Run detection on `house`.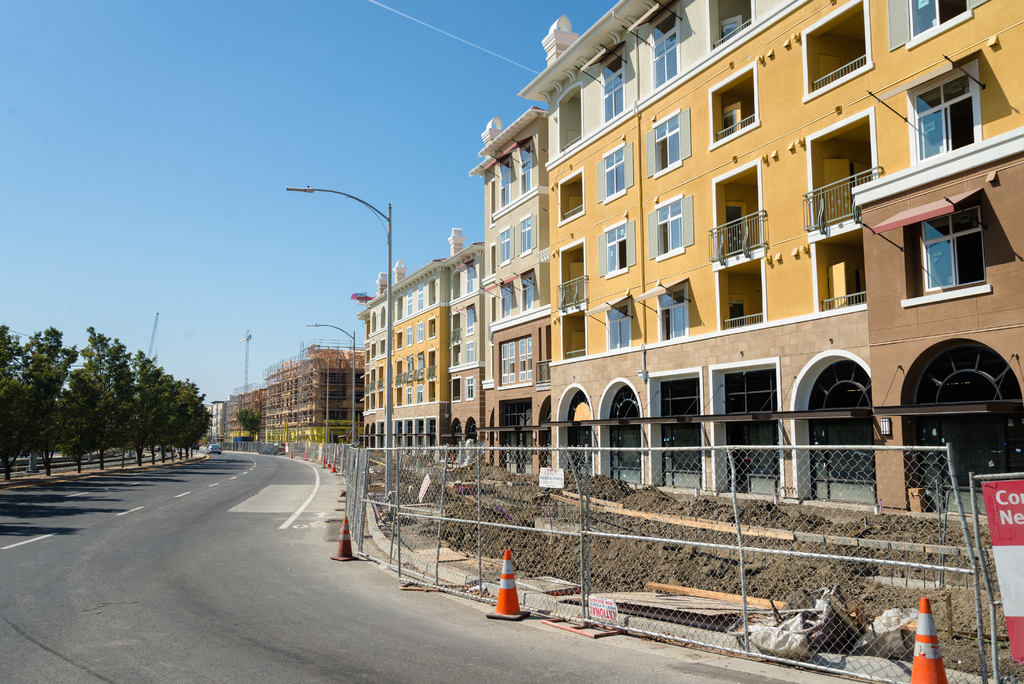
Result: (245, 343, 349, 439).
